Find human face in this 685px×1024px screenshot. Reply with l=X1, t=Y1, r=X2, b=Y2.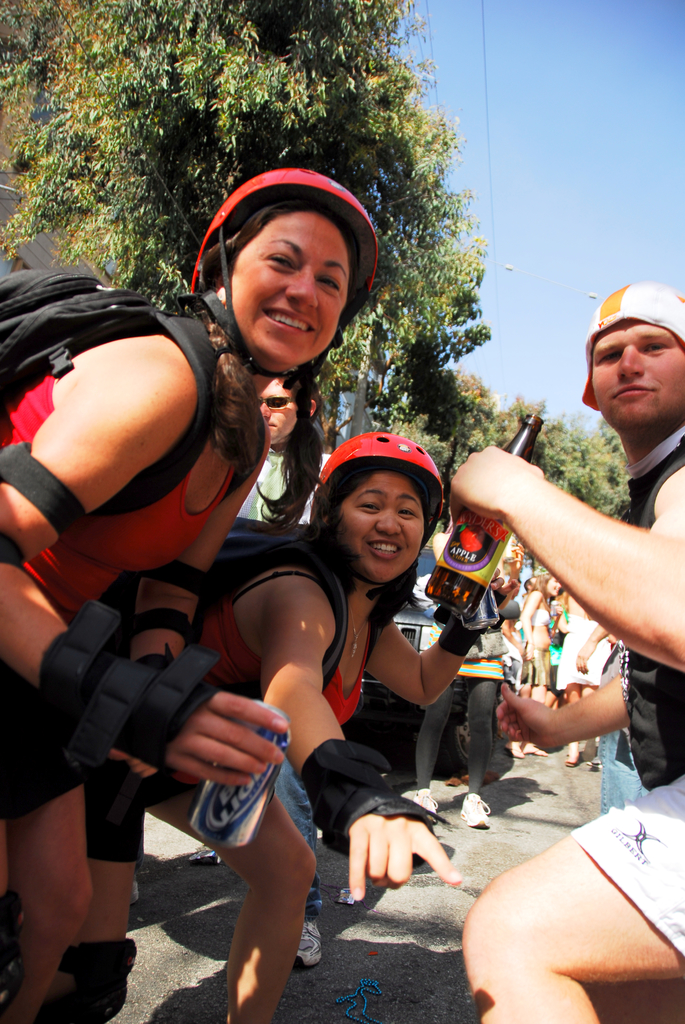
l=230, t=211, r=348, b=366.
